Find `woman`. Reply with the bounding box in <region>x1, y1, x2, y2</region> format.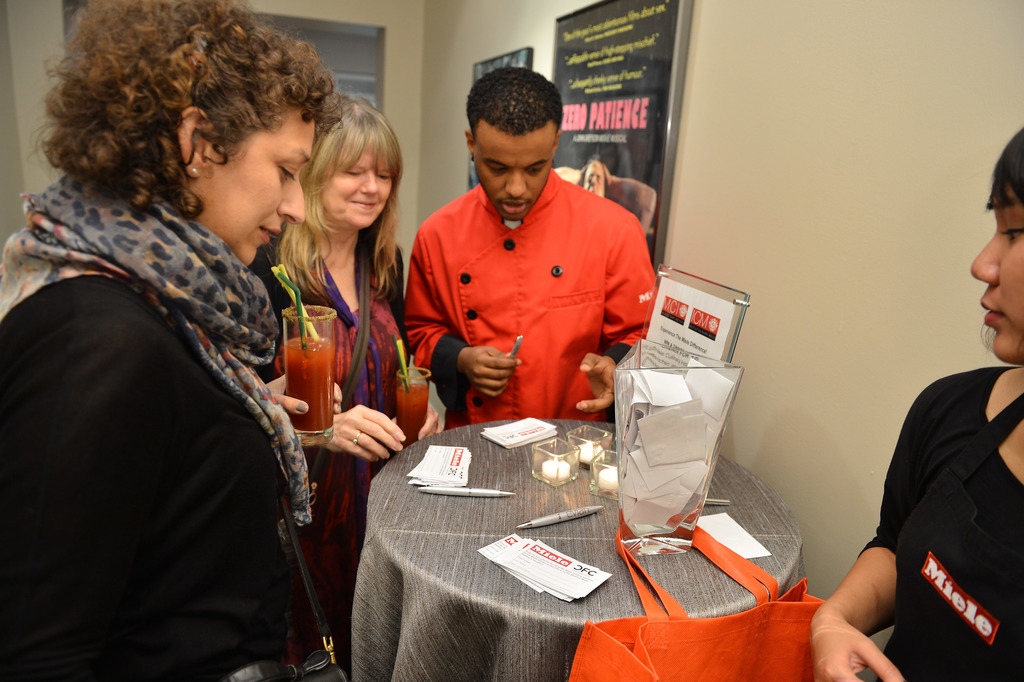
<region>1, 0, 351, 681</region>.
